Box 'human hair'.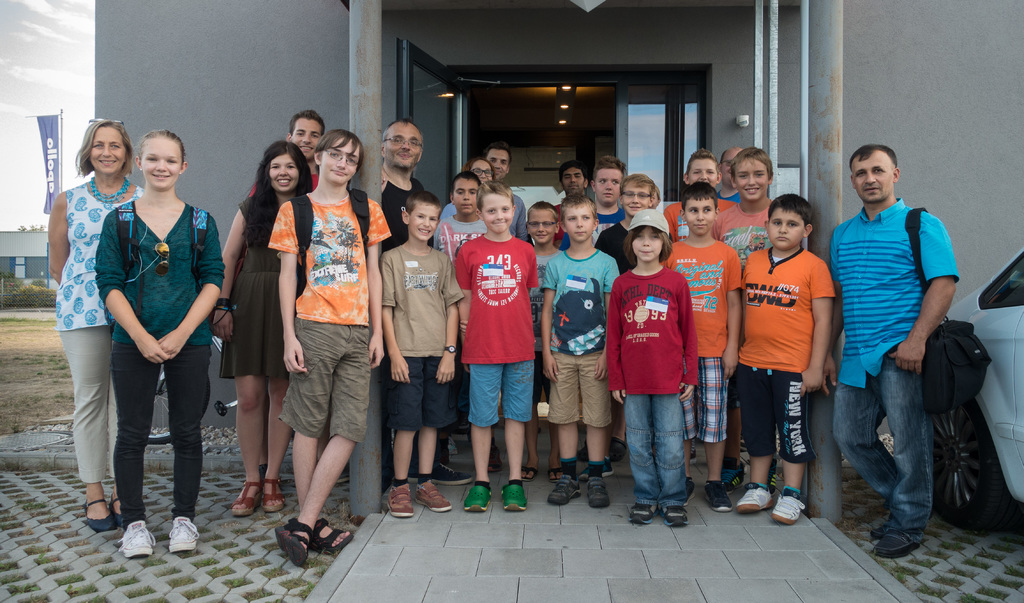
141 131 187 159.
